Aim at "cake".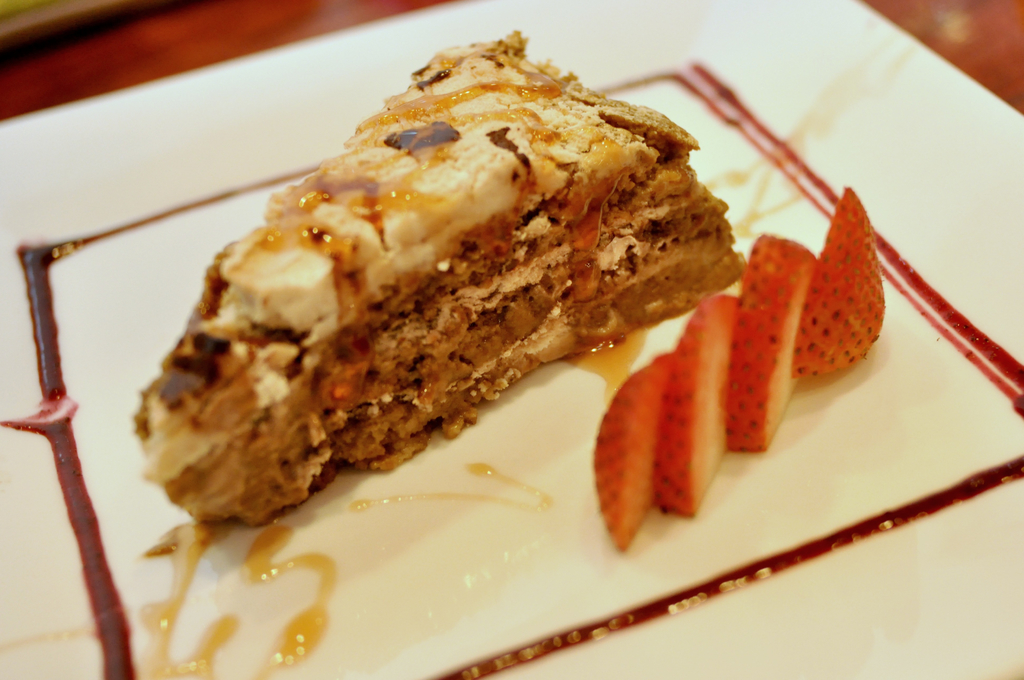
Aimed at rect(130, 26, 745, 527).
